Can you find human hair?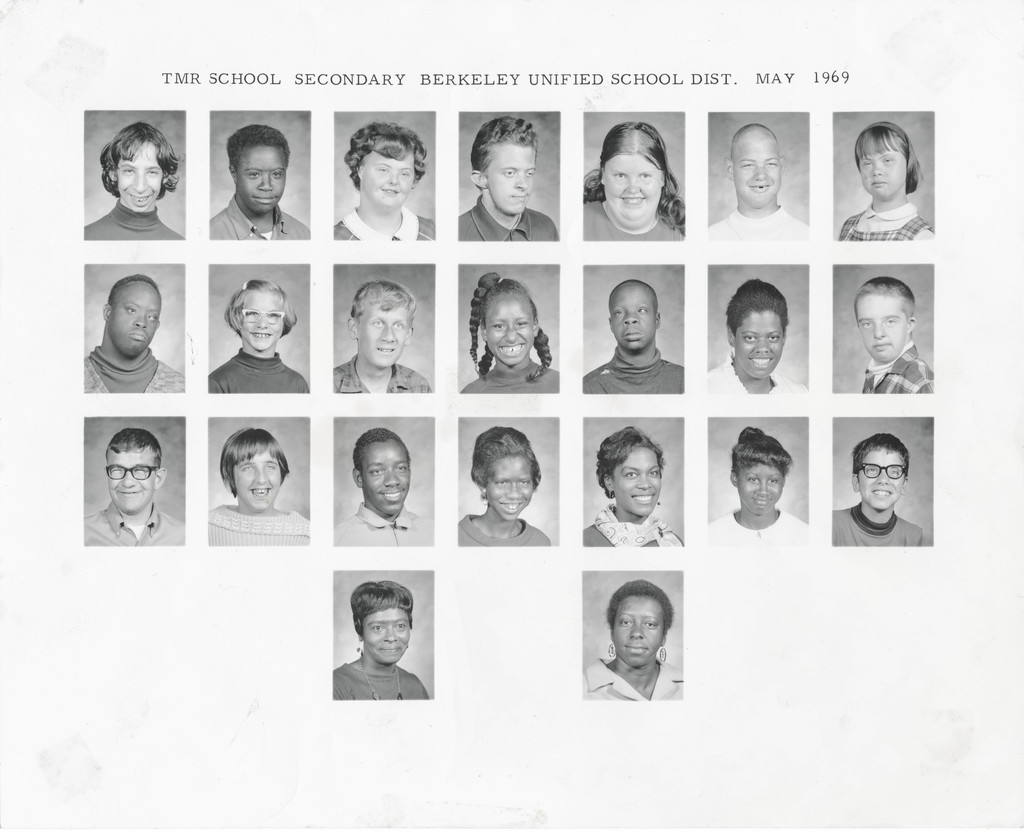
Yes, bounding box: [607, 583, 673, 647].
